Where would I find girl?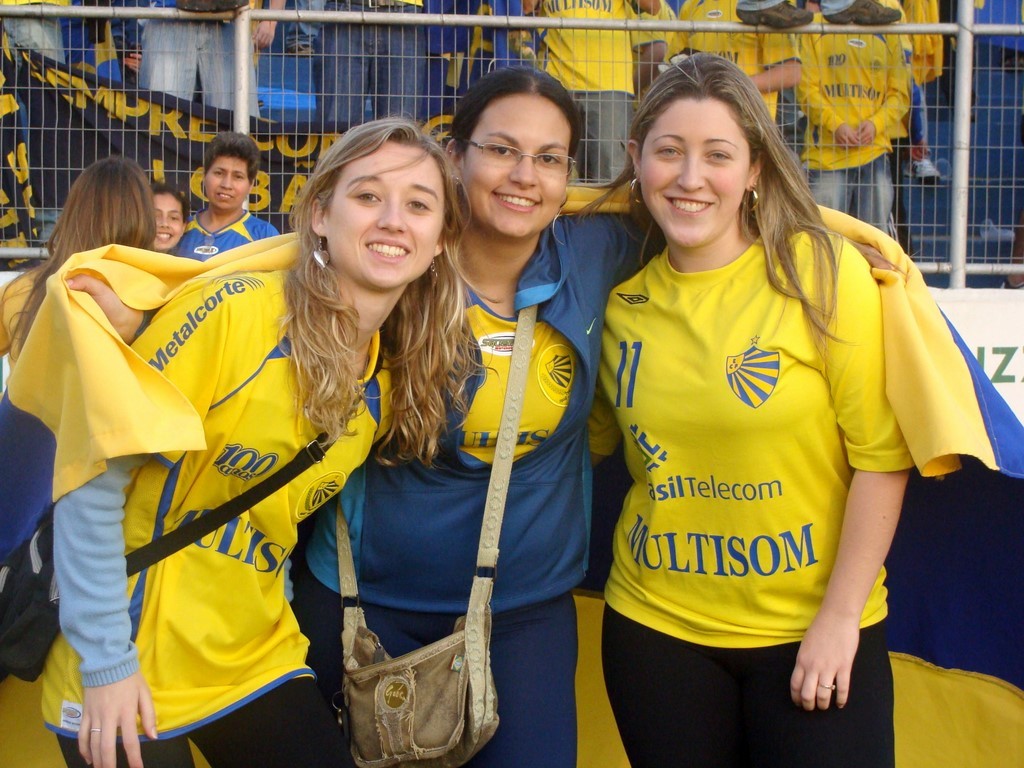
At rect(65, 65, 901, 764).
